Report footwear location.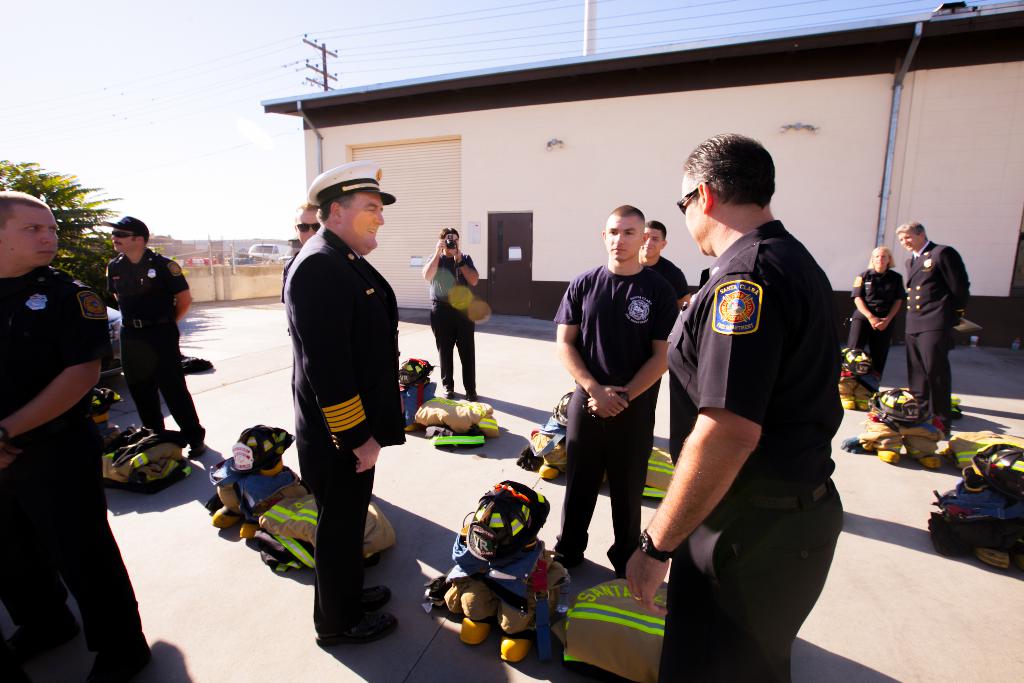
Report: x1=841, y1=393, x2=870, y2=409.
